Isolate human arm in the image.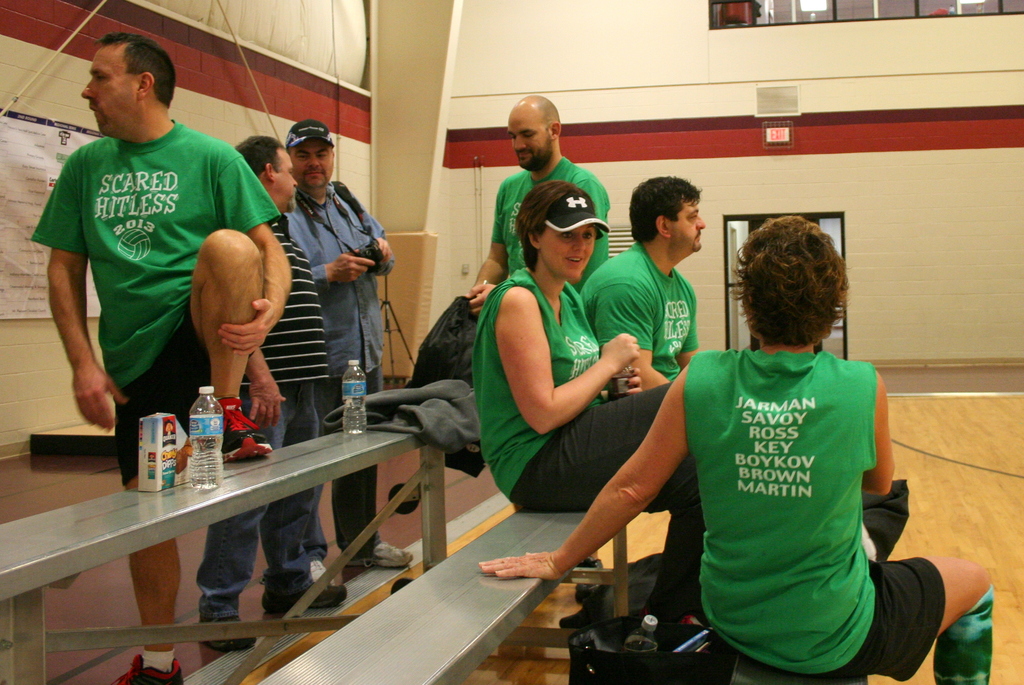
Isolated region: 584 153 605 278.
